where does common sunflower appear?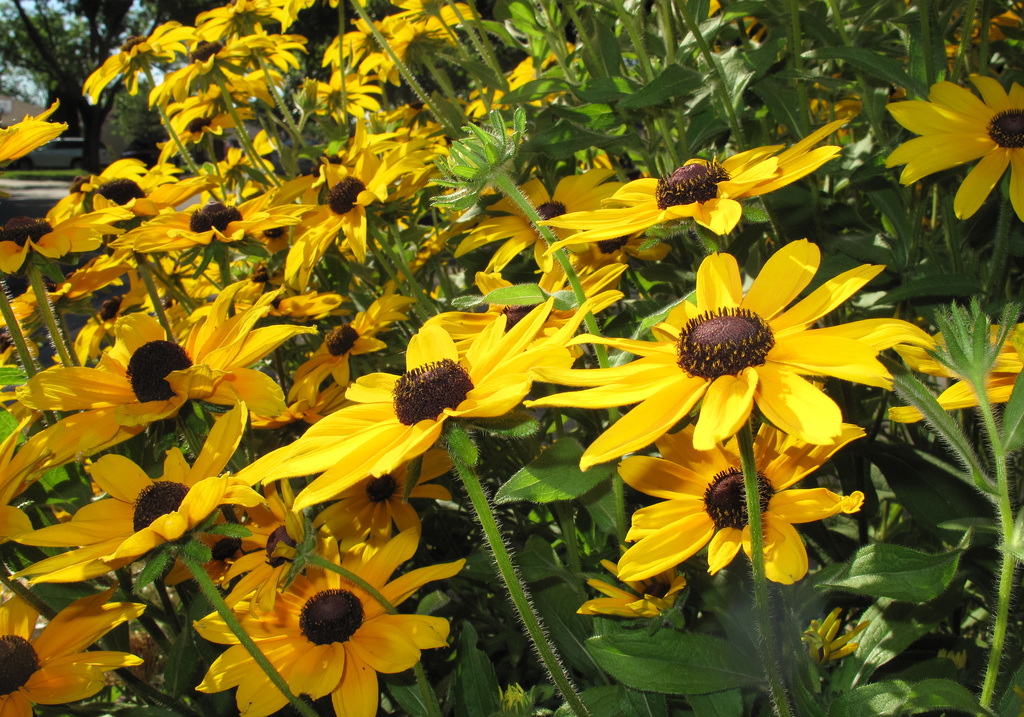
Appears at rect(608, 246, 911, 467).
